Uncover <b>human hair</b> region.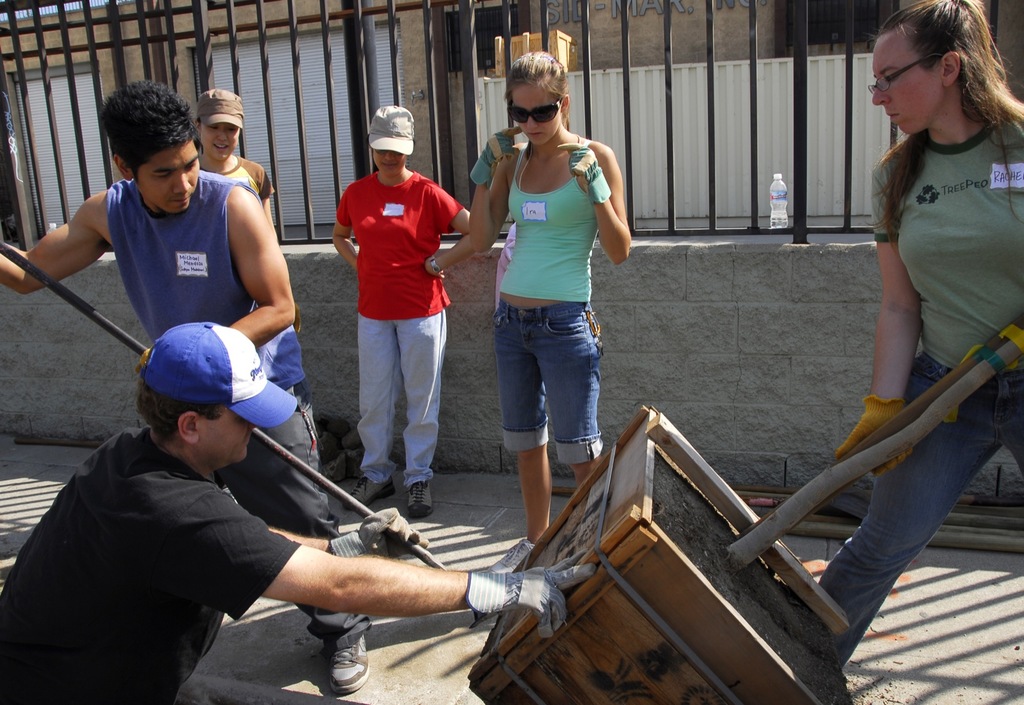
Uncovered: left=504, top=49, right=570, bottom=158.
